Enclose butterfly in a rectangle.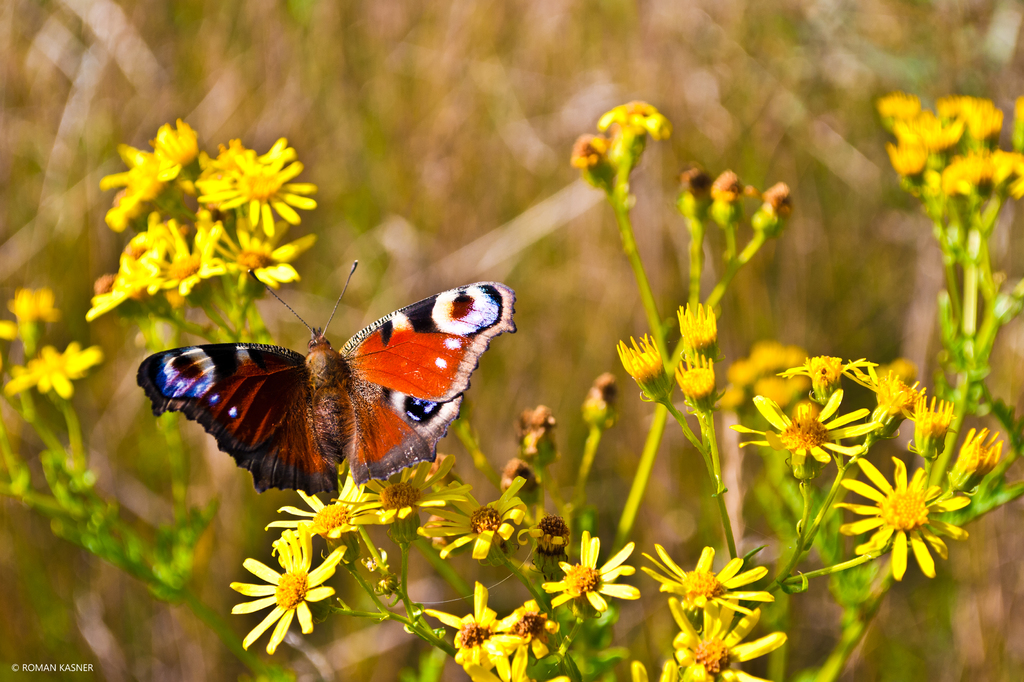
x1=141 y1=261 x2=518 y2=502.
